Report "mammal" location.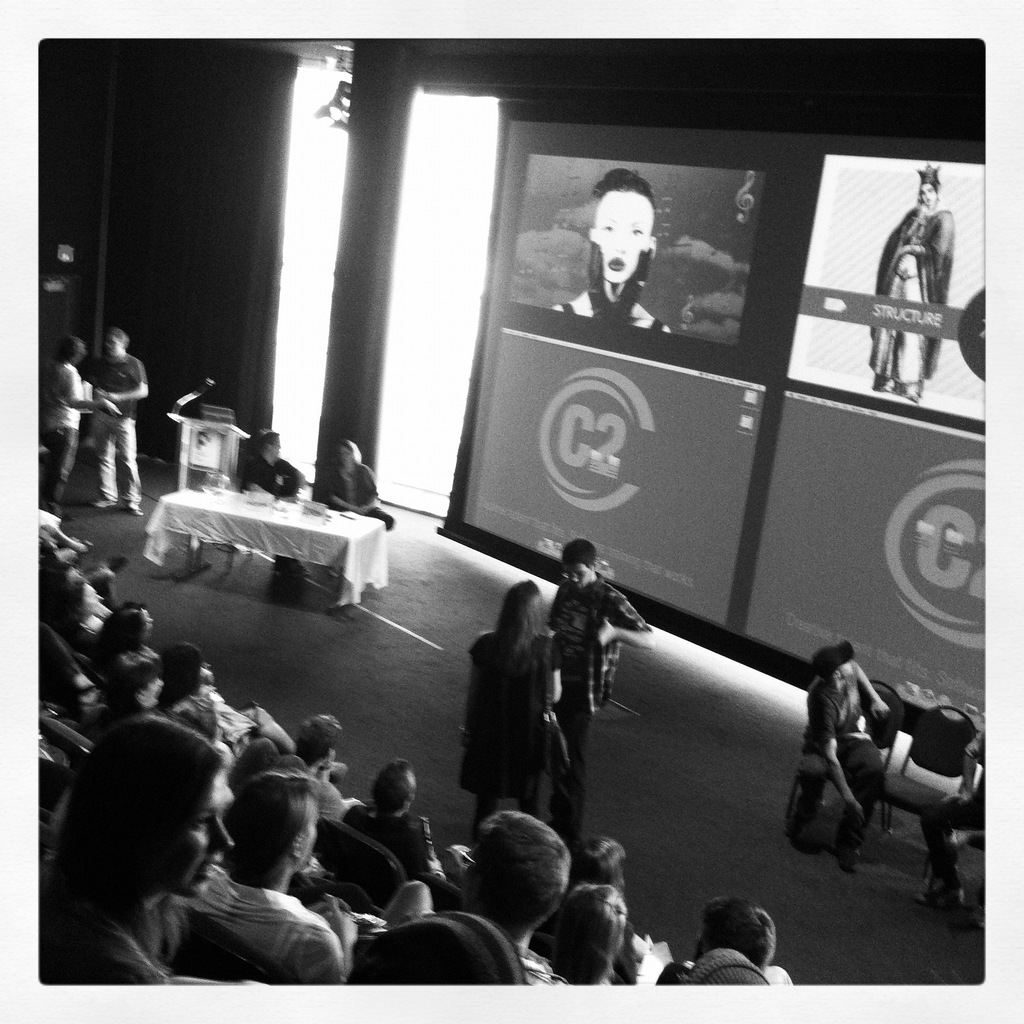
Report: {"left": 160, "top": 641, "right": 296, "bottom": 764}.
